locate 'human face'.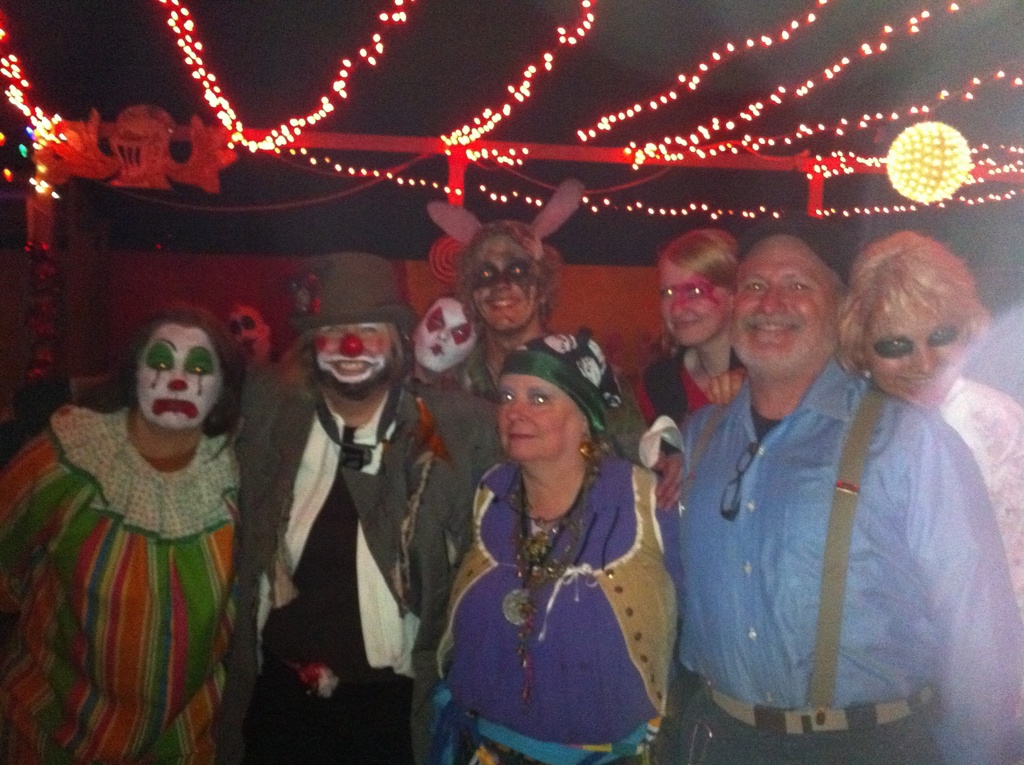
Bounding box: <region>463, 234, 543, 332</region>.
